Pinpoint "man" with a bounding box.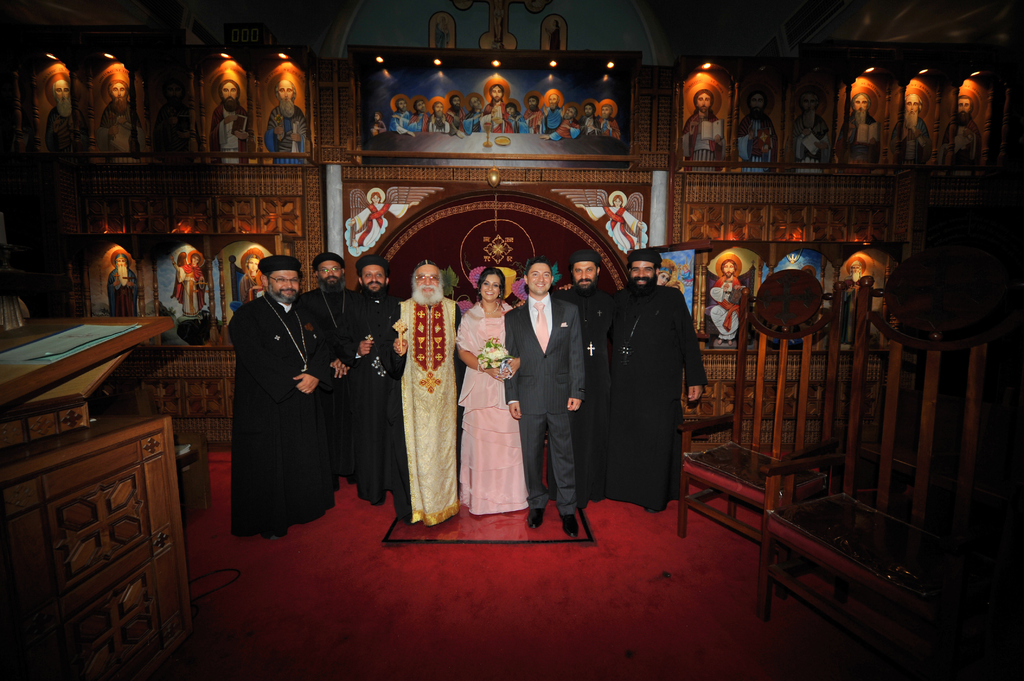
235,252,260,307.
